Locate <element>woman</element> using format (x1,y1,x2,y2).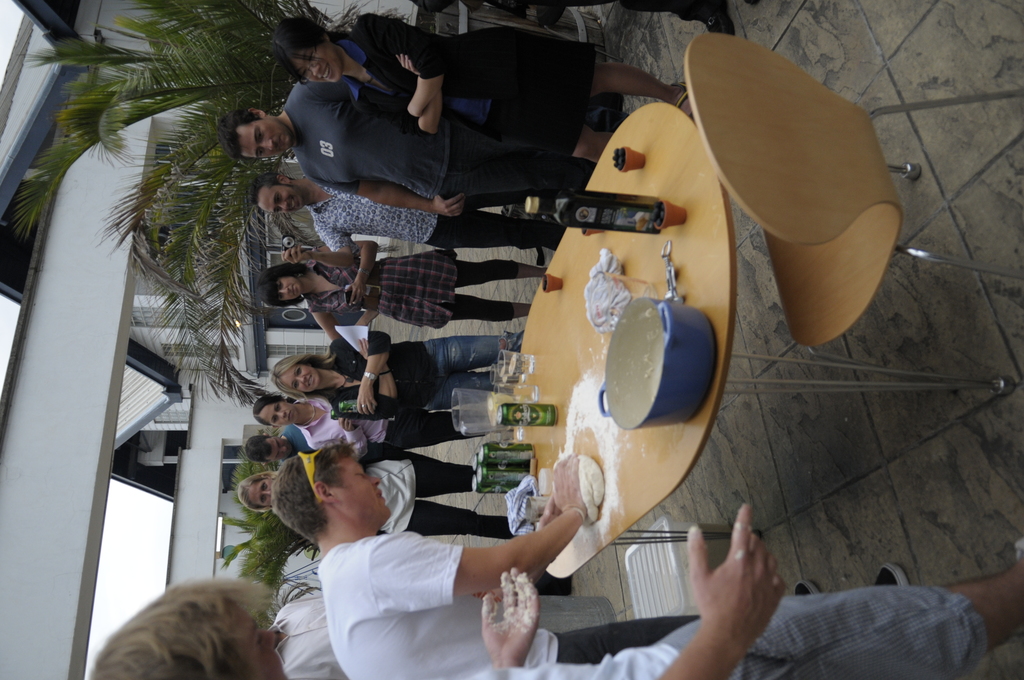
(255,250,548,339).
